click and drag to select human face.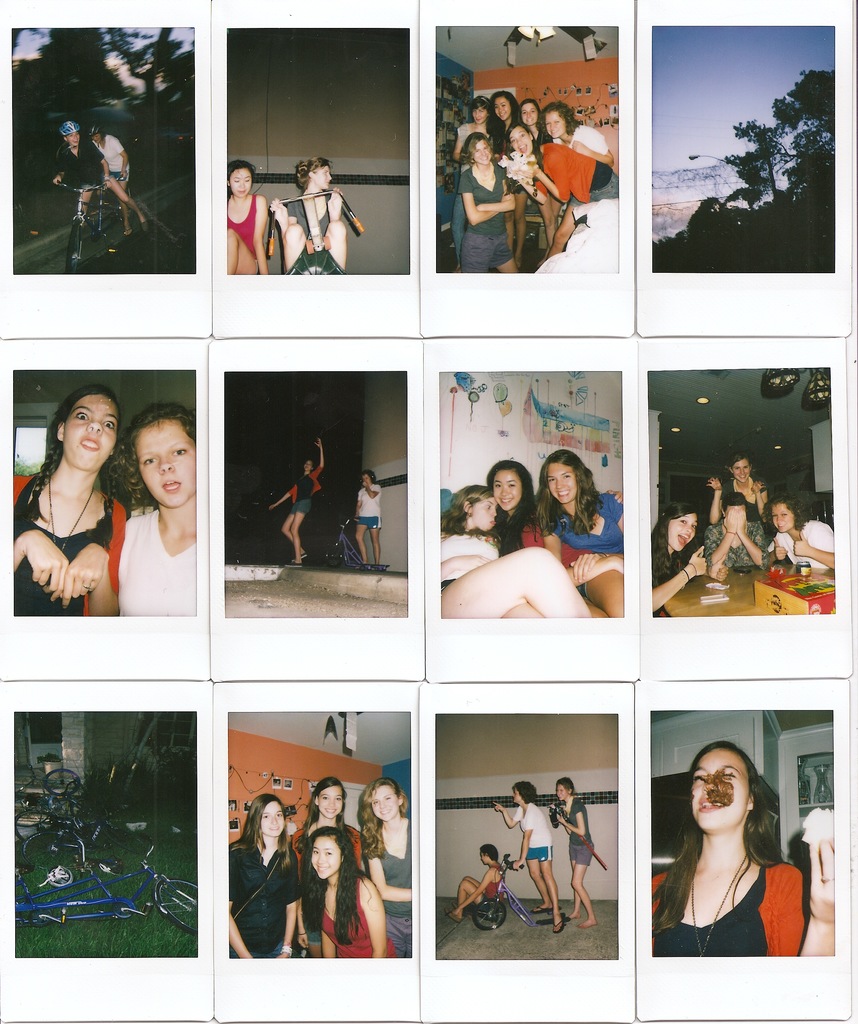
Selection: box(690, 748, 751, 831).
